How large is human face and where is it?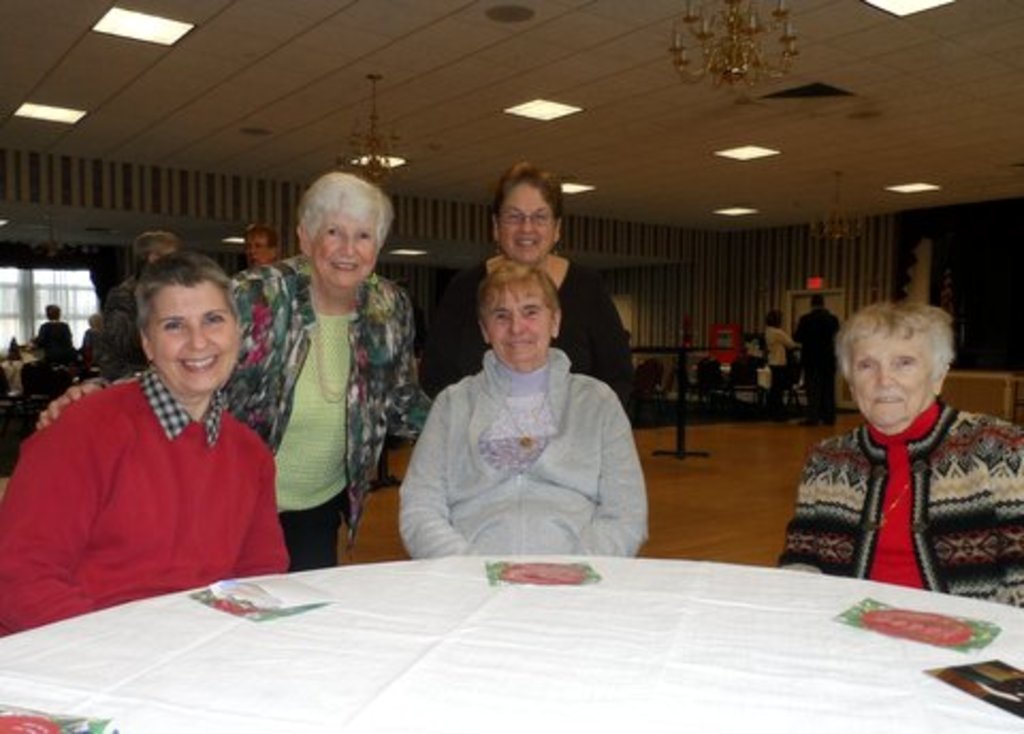
Bounding box: bbox(853, 339, 932, 427).
